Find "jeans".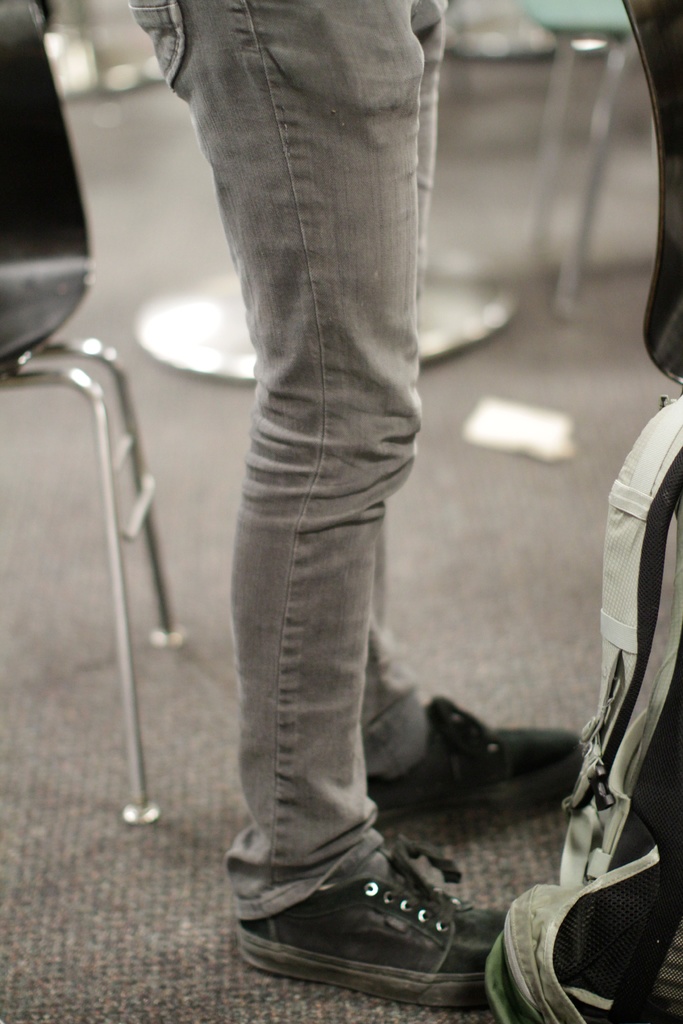
<bbox>126, 0, 442, 930</bbox>.
